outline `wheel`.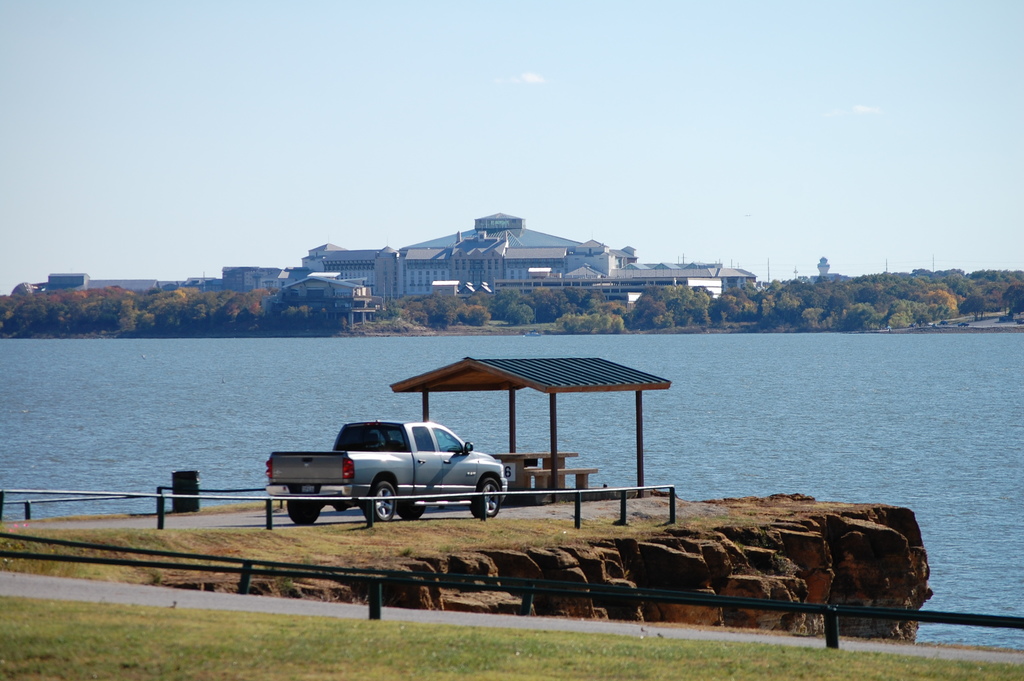
Outline: Rect(474, 479, 504, 518).
